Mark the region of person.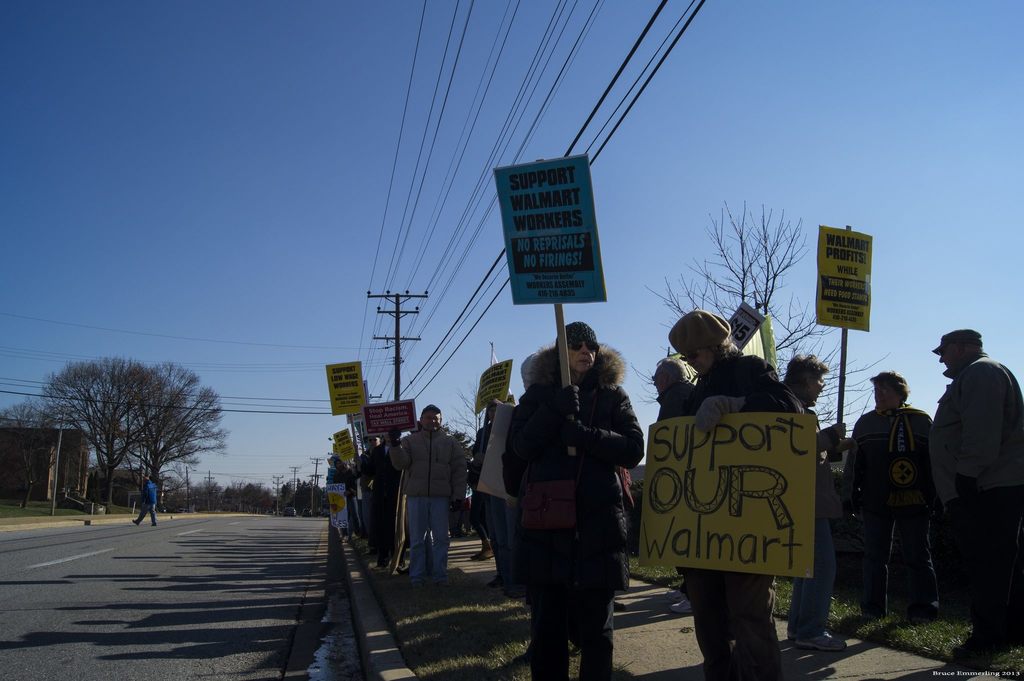
Region: rect(662, 305, 787, 680).
